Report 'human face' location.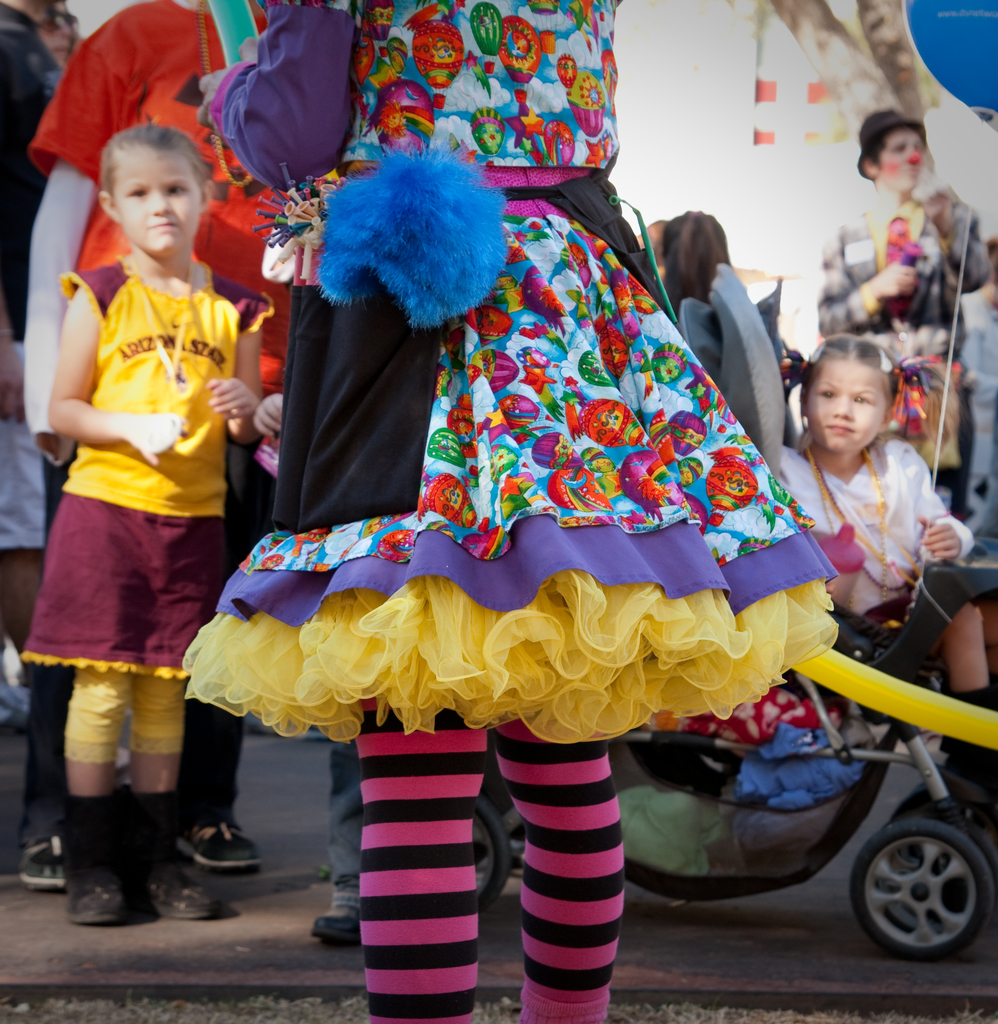
Report: <box>881,126,923,189</box>.
